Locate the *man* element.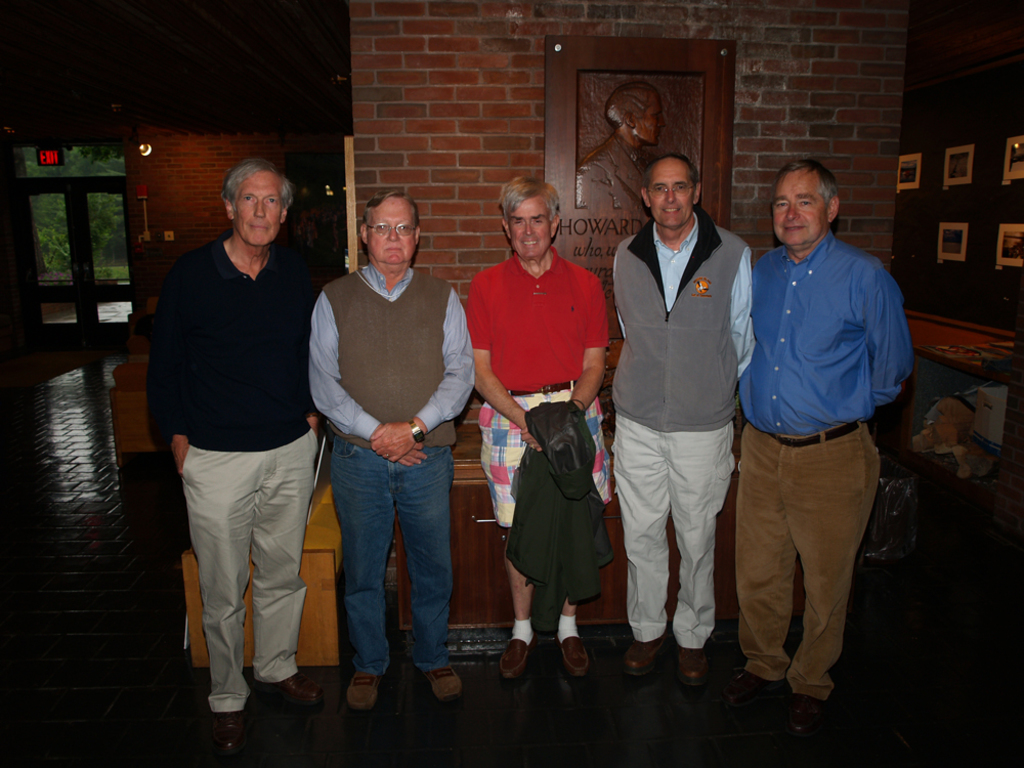
Element bbox: [462,174,610,687].
